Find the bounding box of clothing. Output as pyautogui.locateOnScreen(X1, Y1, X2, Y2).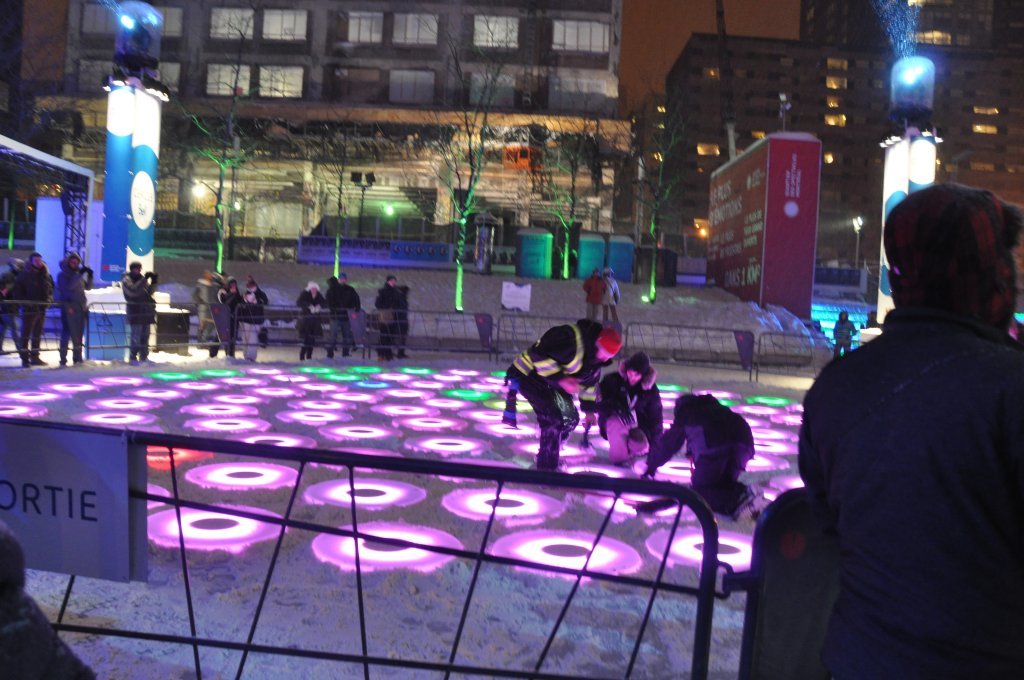
pyautogui.locateOnScreen(244, 302, 258, 334).
